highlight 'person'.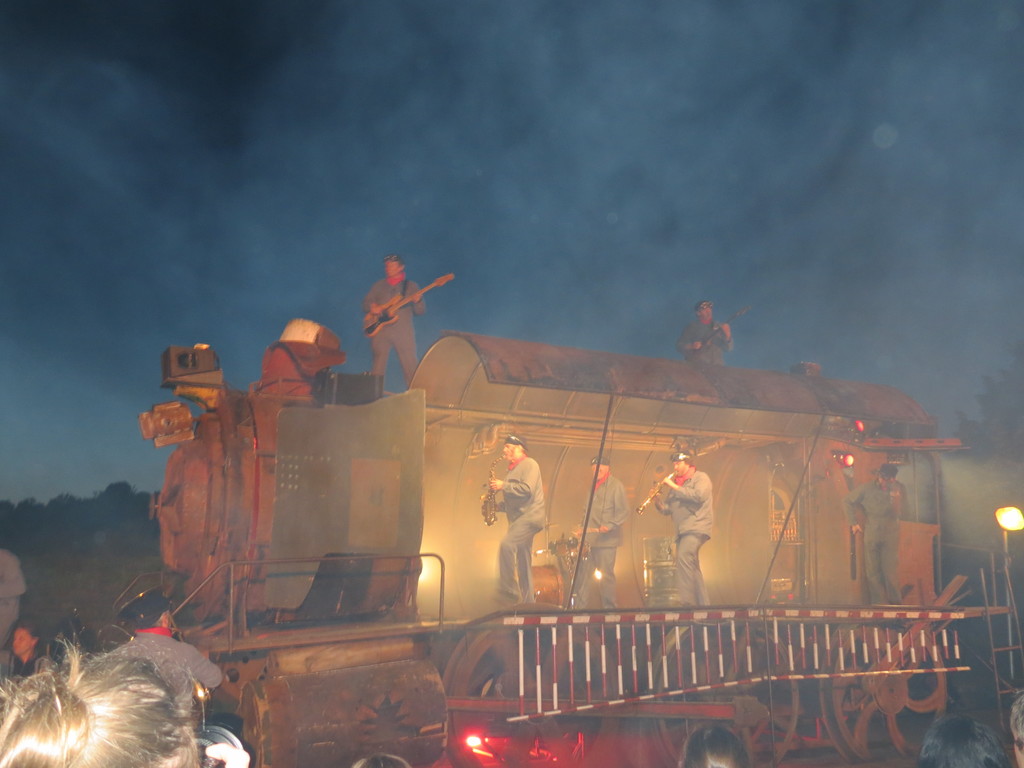
Highlighted region: locate(848, 460, 913, 604).
